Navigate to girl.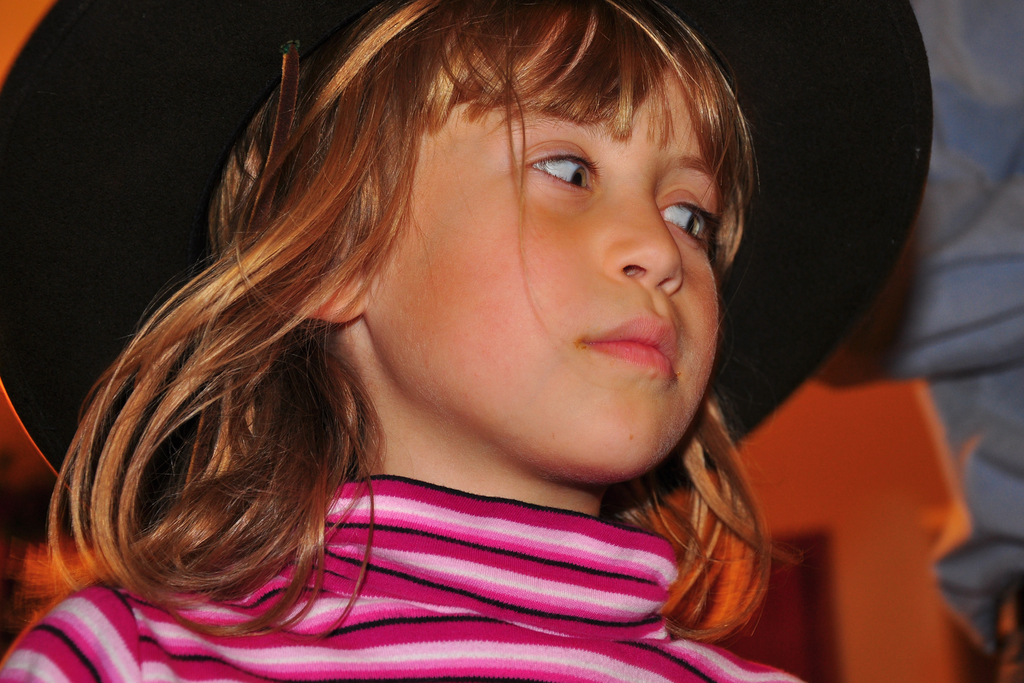
Navigation target: bbox(0, 0, 811, 682).
